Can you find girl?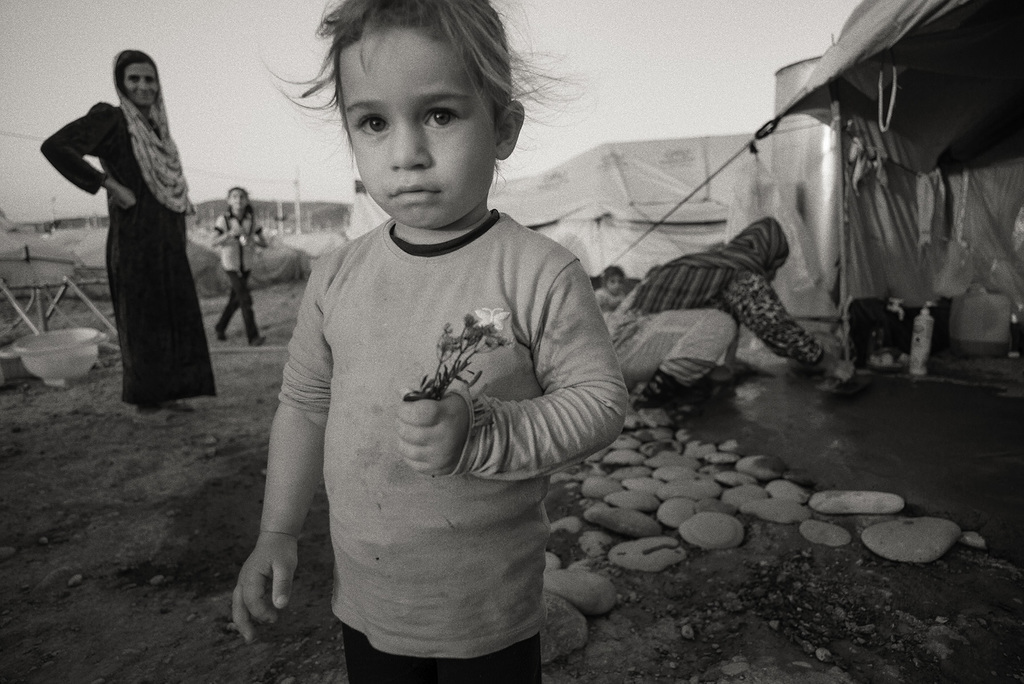
Yes, bounding box: {"x1": 42, "y1": 49, "x2": 218, "y2": 420}.
